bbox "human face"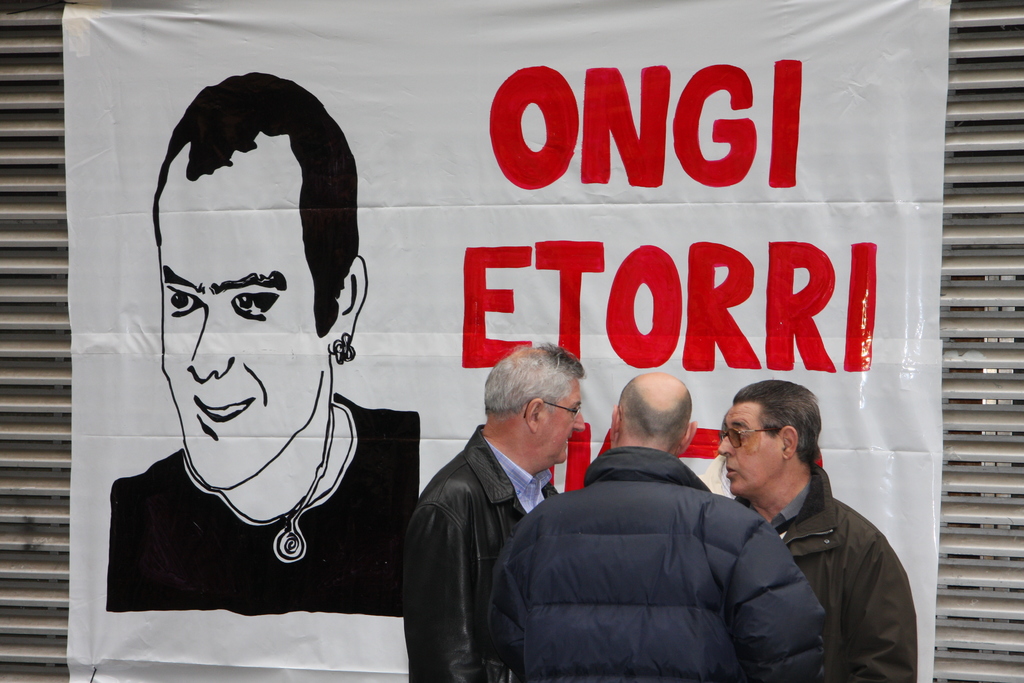
[719,403,781,498]
